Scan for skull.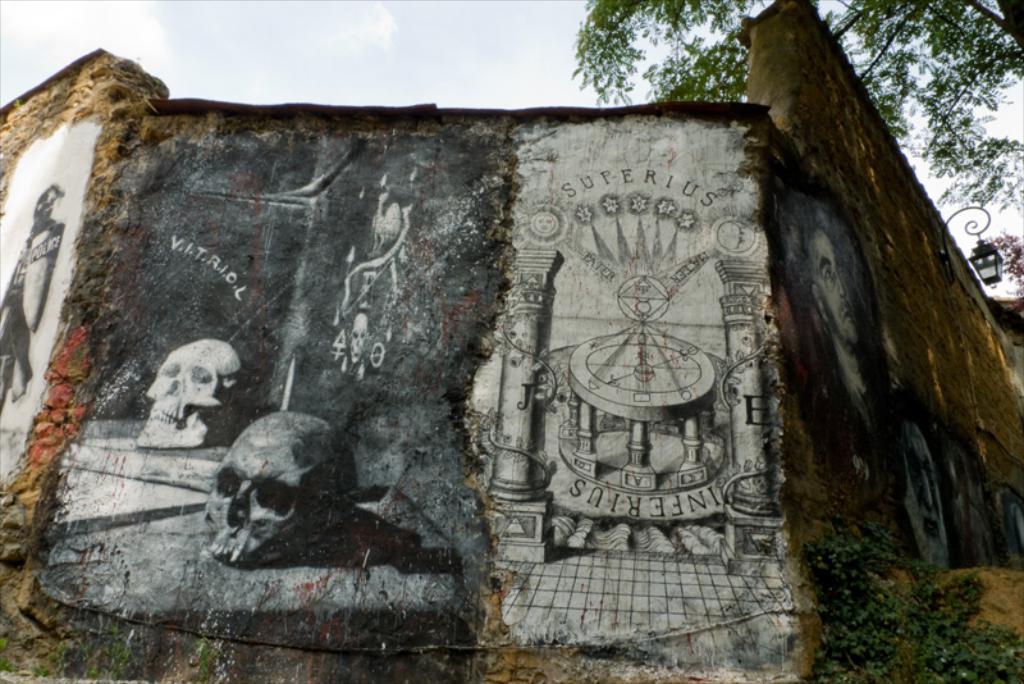
Scan result: (left=204, top=410, right=342, bottom=561).
